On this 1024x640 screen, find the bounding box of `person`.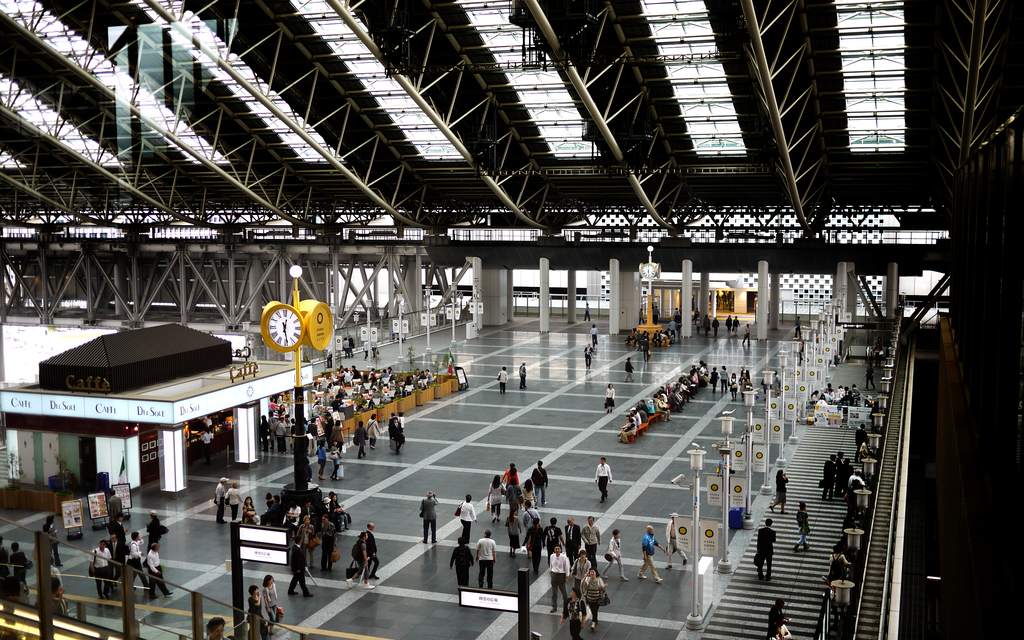
Bounding box: box=[625, 358, 636, 383].
